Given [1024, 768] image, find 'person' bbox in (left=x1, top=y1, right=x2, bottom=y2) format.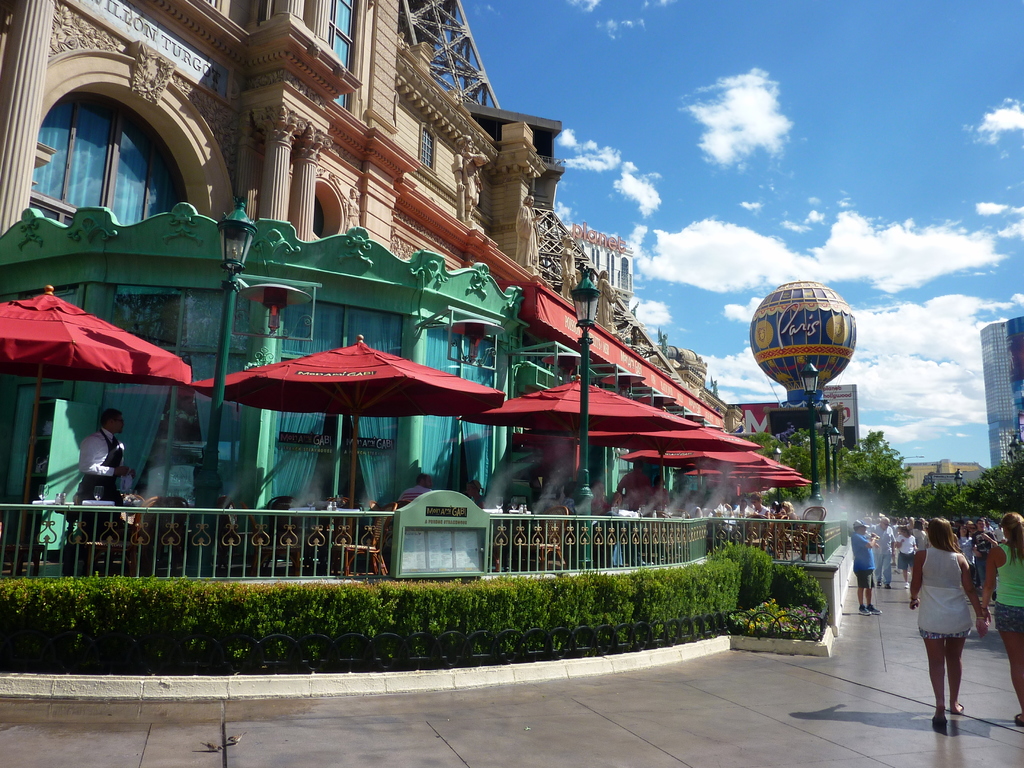
(left=907, top=513, right=993, bottom=732).
